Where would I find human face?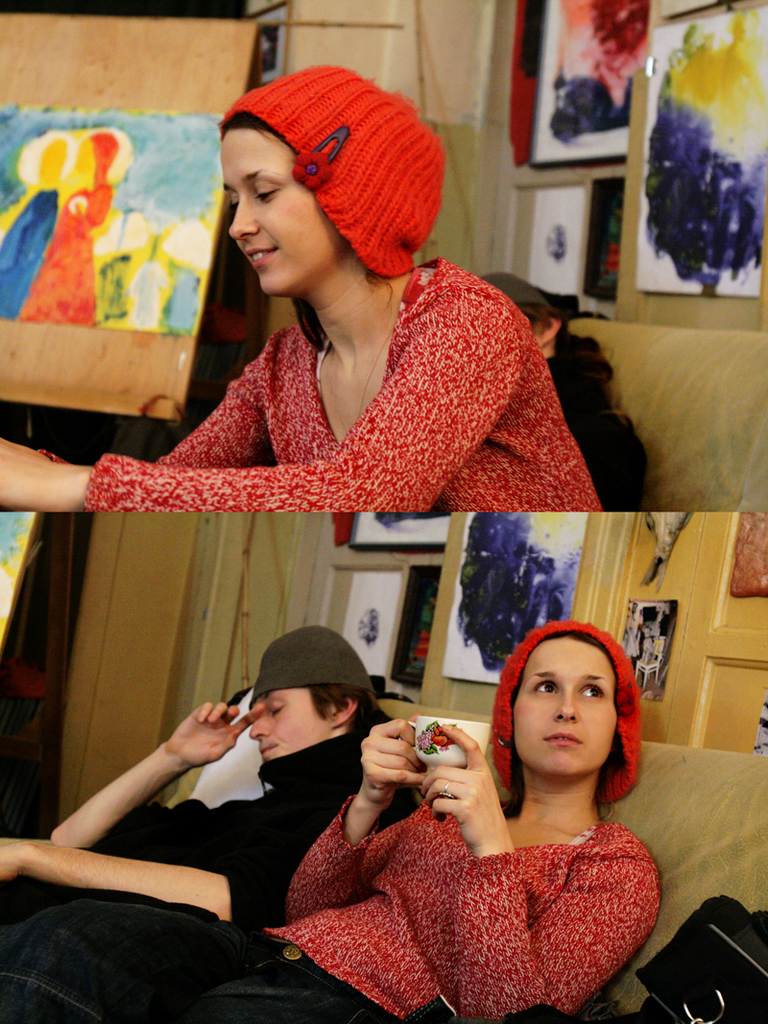
At 513, 639, 617, 777.
